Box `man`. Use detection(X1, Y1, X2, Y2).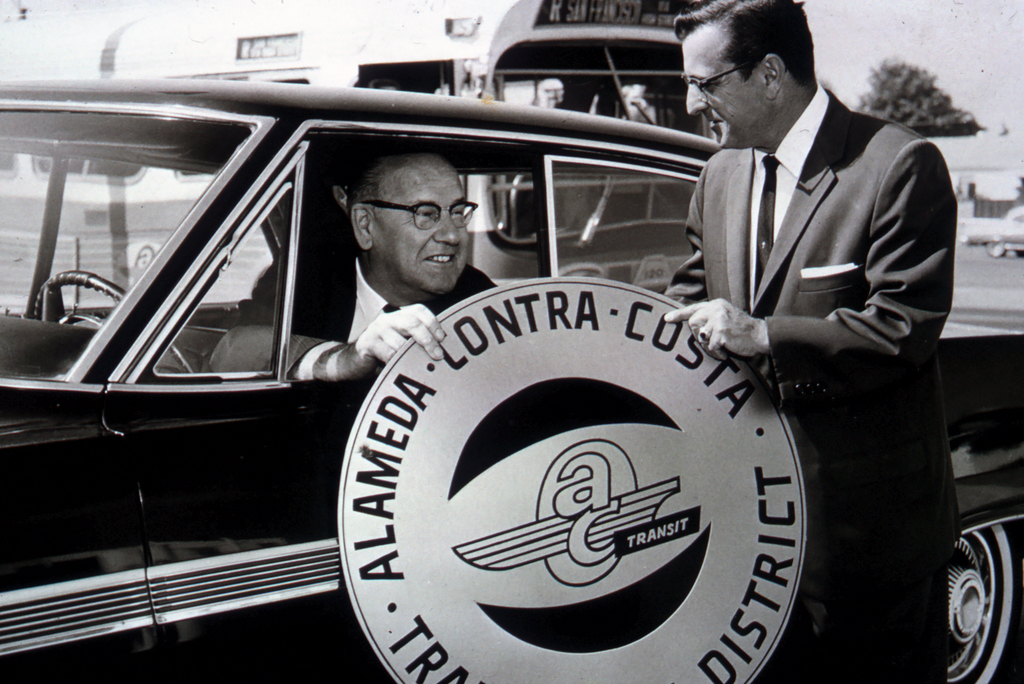
detection(204, 141, 509, 384).
